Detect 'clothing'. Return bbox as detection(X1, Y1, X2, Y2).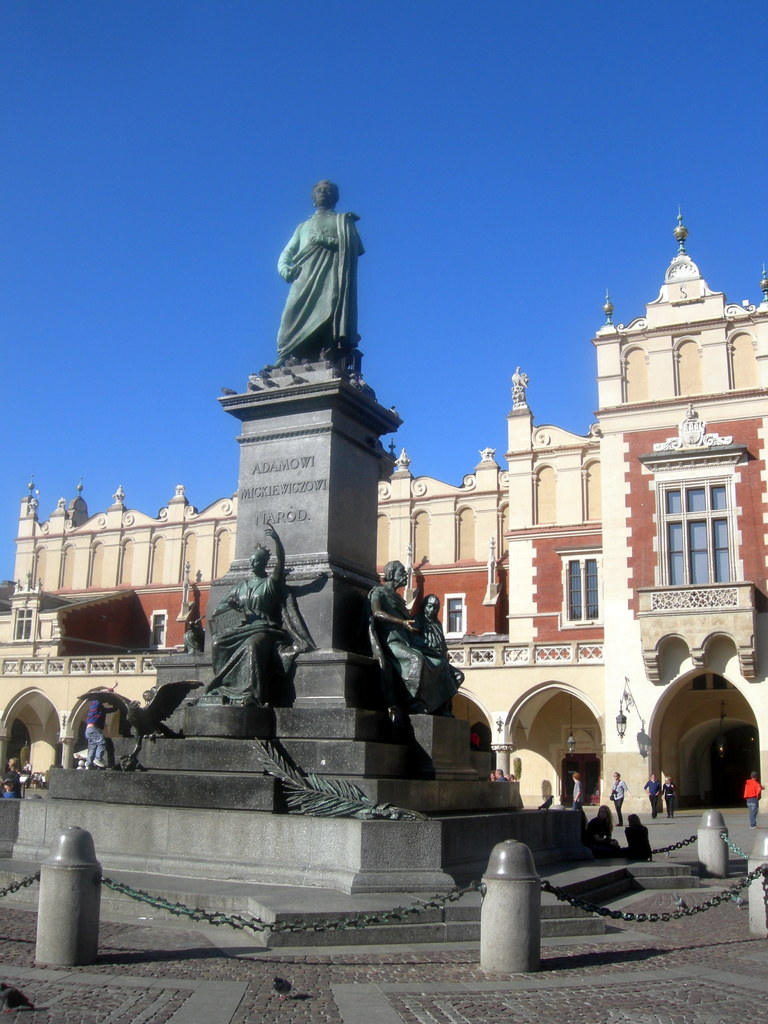
detection(737, 772, 767, 827).
